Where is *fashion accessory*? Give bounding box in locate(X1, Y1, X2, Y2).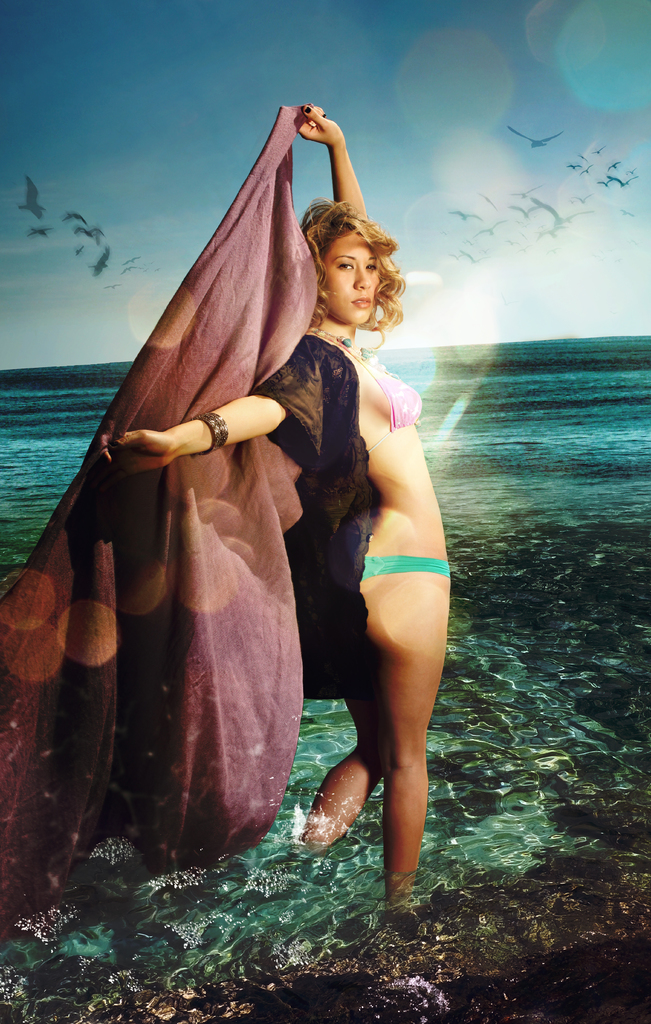
locate(196, 412, 231, 456).
